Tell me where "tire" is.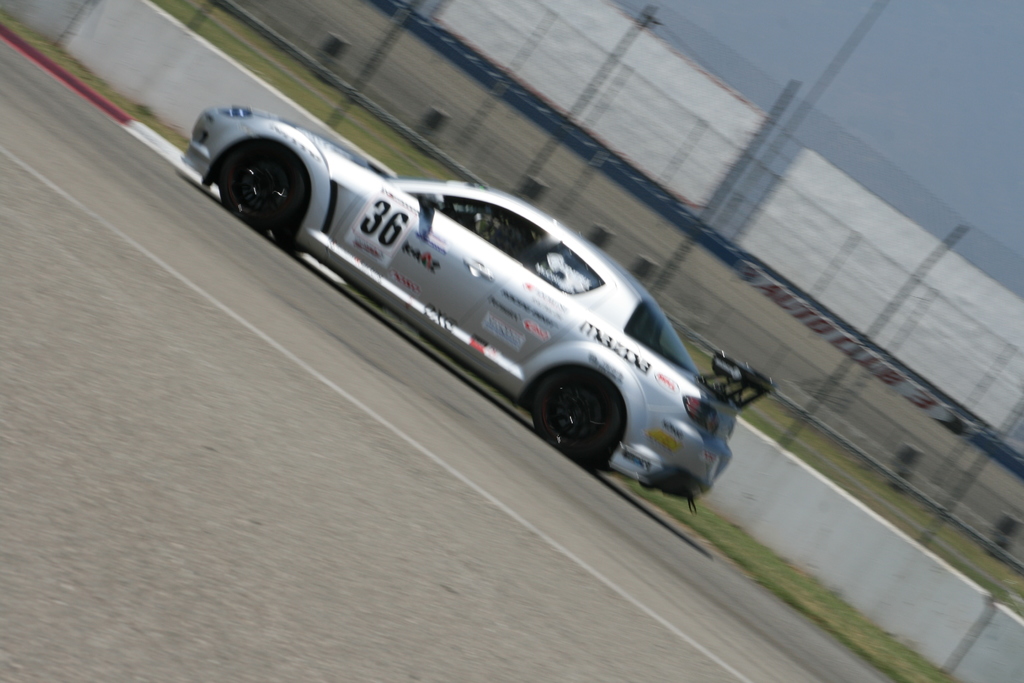
"tire" is at bbox=(529, 370, 625, 466).
